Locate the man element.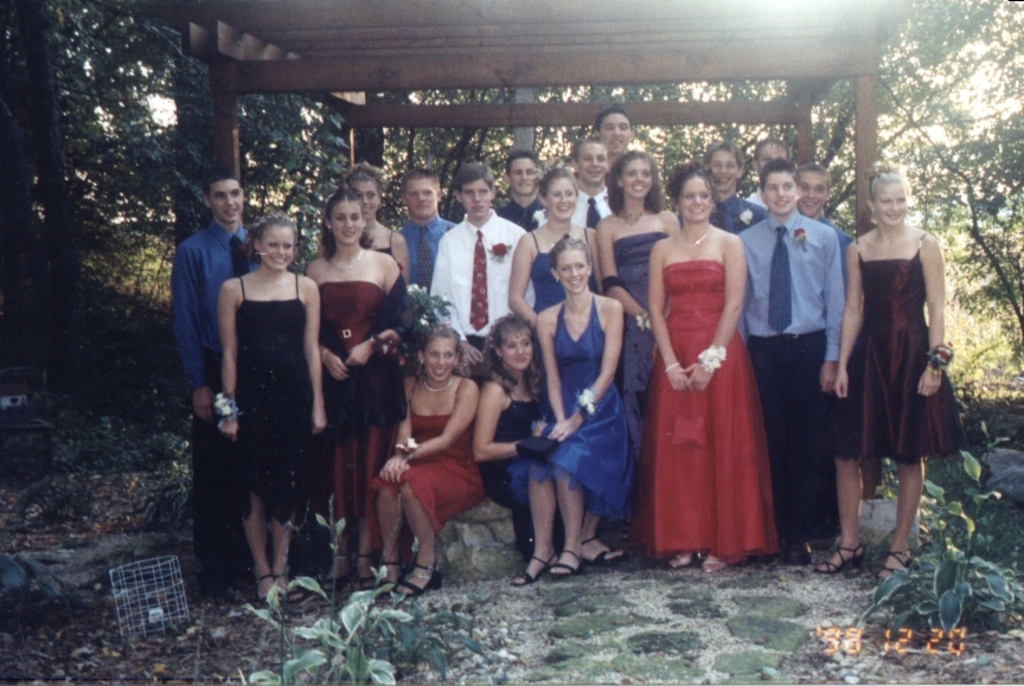
Element bbox: 501,147,548,233.
